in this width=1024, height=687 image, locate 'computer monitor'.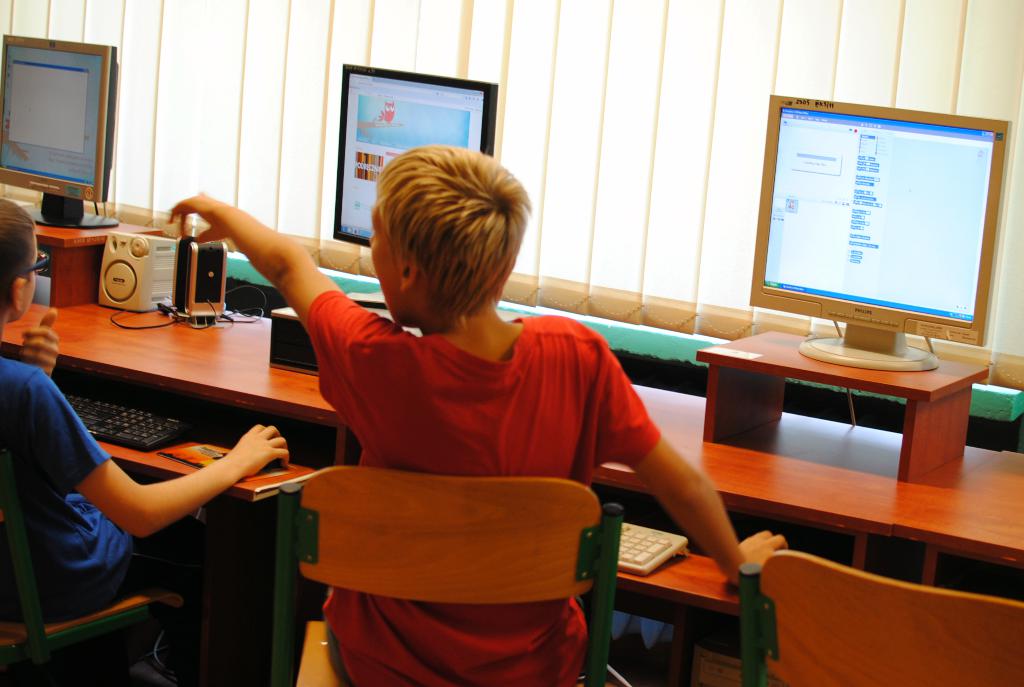
Bounding box: [0, 33, 122, 195].
